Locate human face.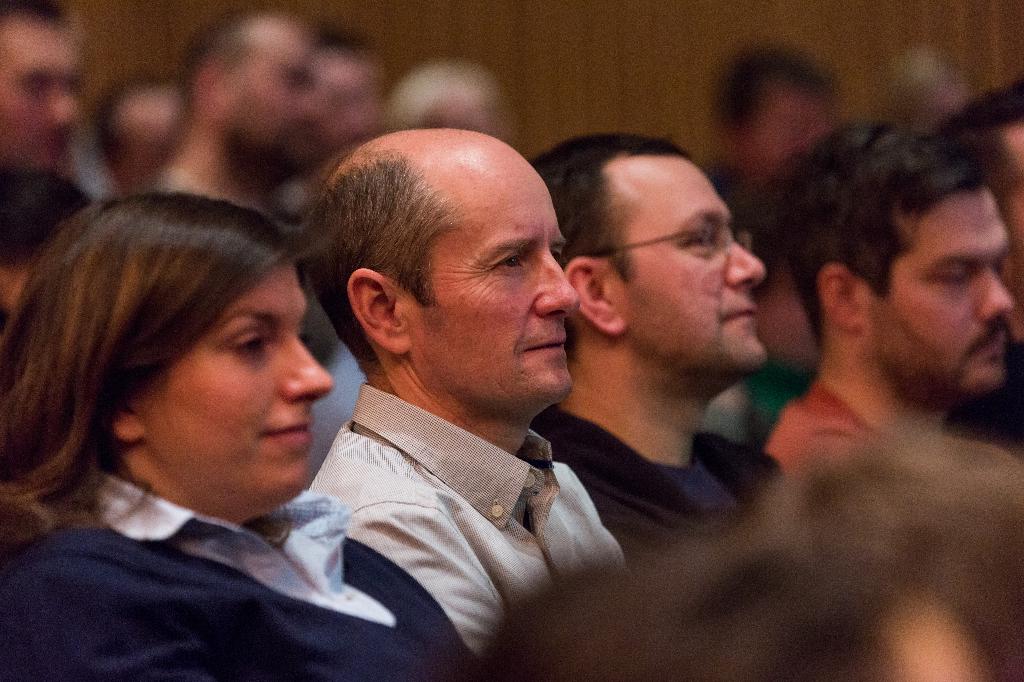
Bounding box: (414,167,580,412).
